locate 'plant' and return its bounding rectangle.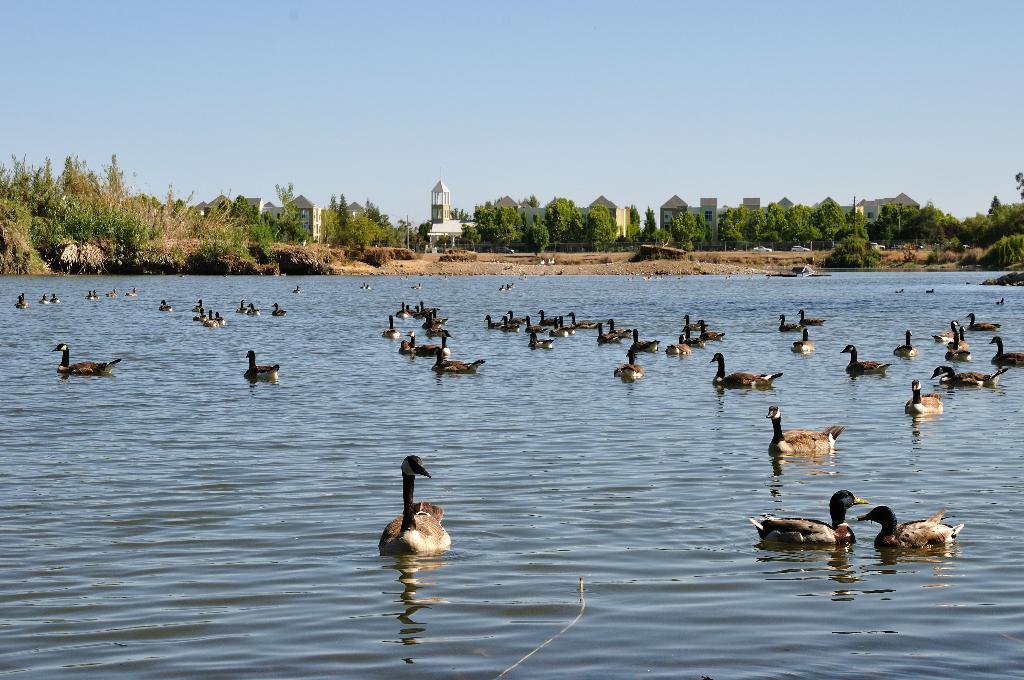
{"x1": 822, "y1": 236, "x2": 883, "y2": 268}.
